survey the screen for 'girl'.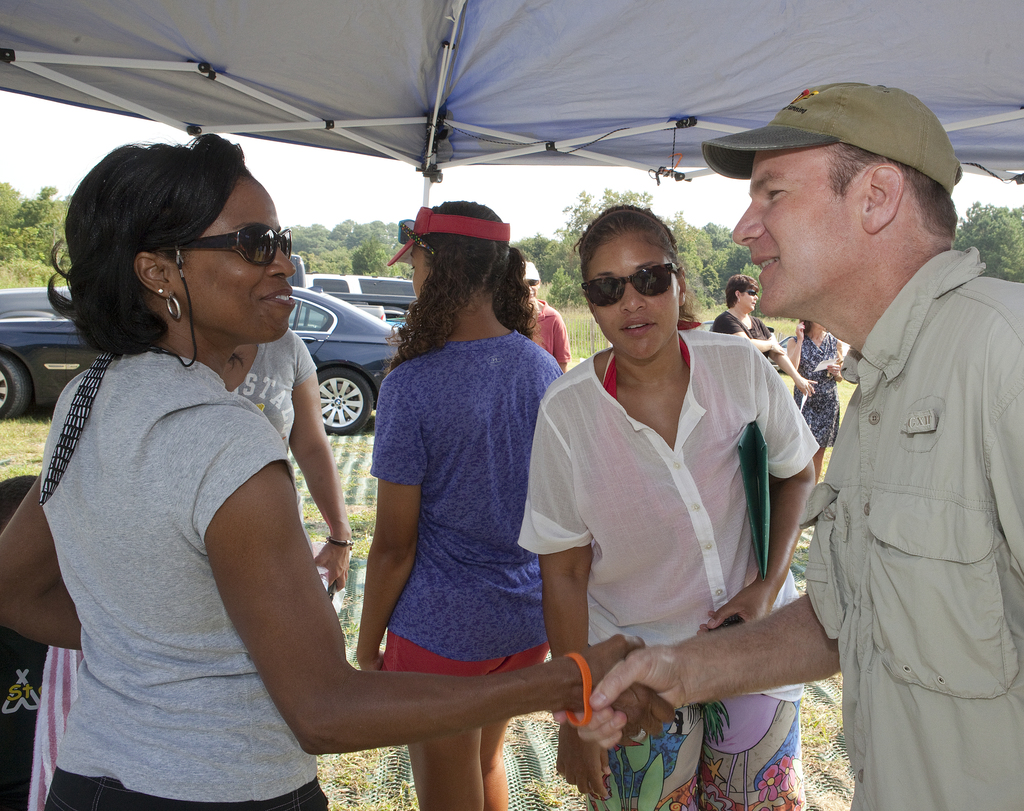
Survey found: 231, 325, 355, 596.
